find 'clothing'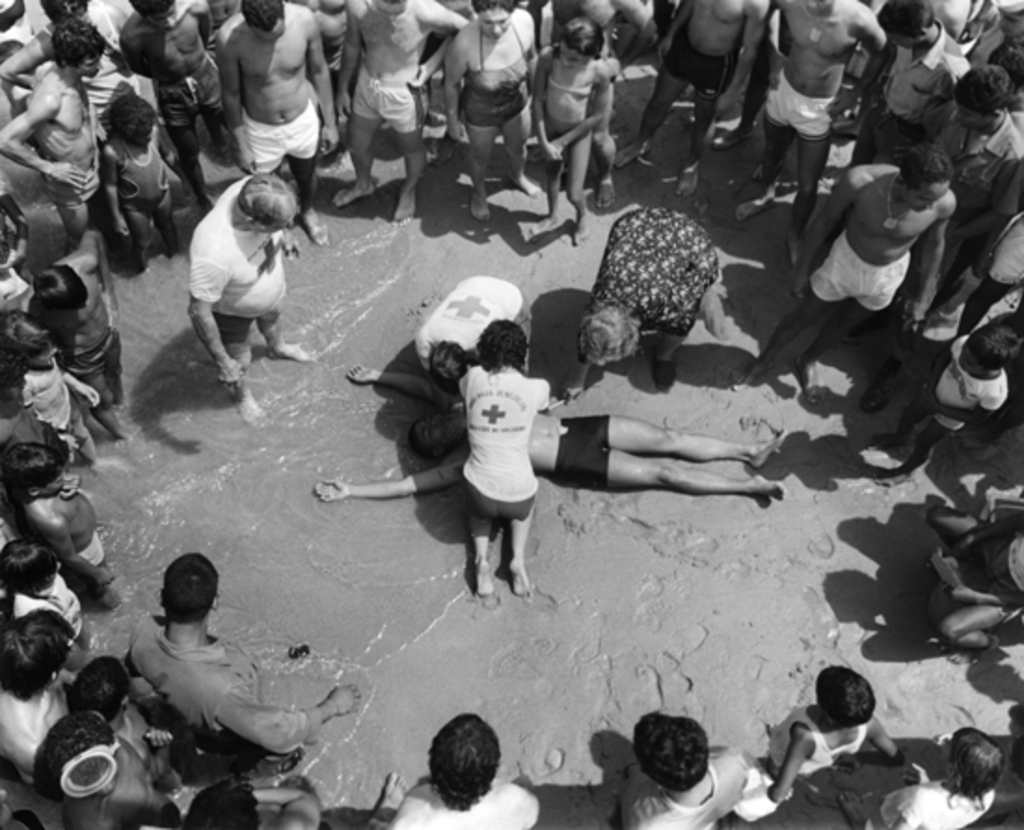
Rect(801, 223, 909, 324)
